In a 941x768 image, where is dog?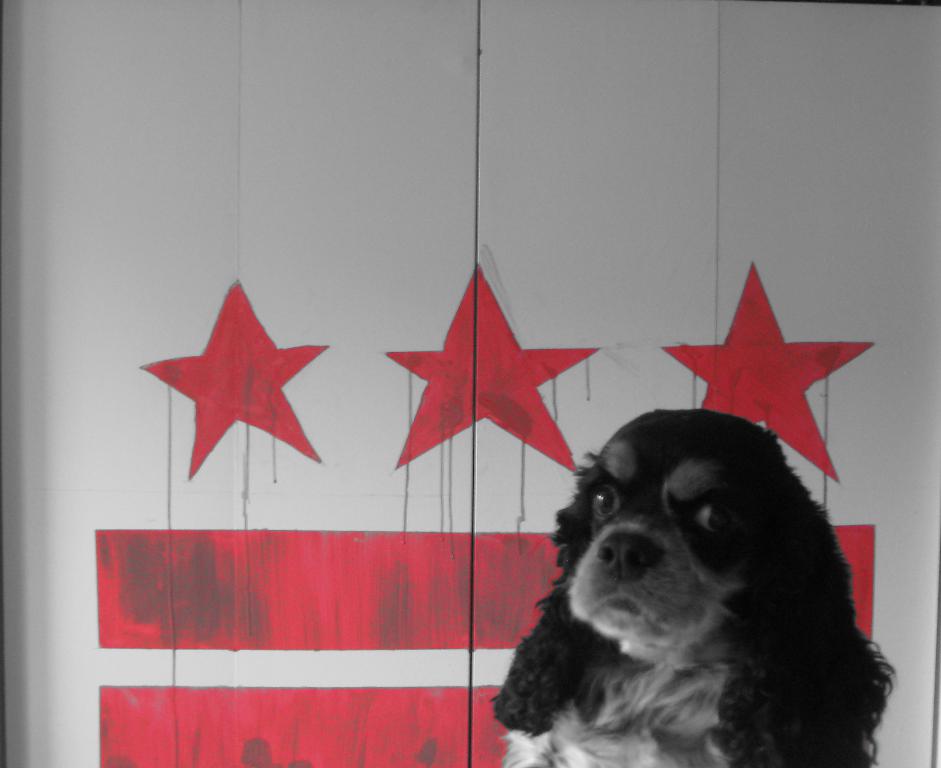
crop(487, 409, 898, 767).
